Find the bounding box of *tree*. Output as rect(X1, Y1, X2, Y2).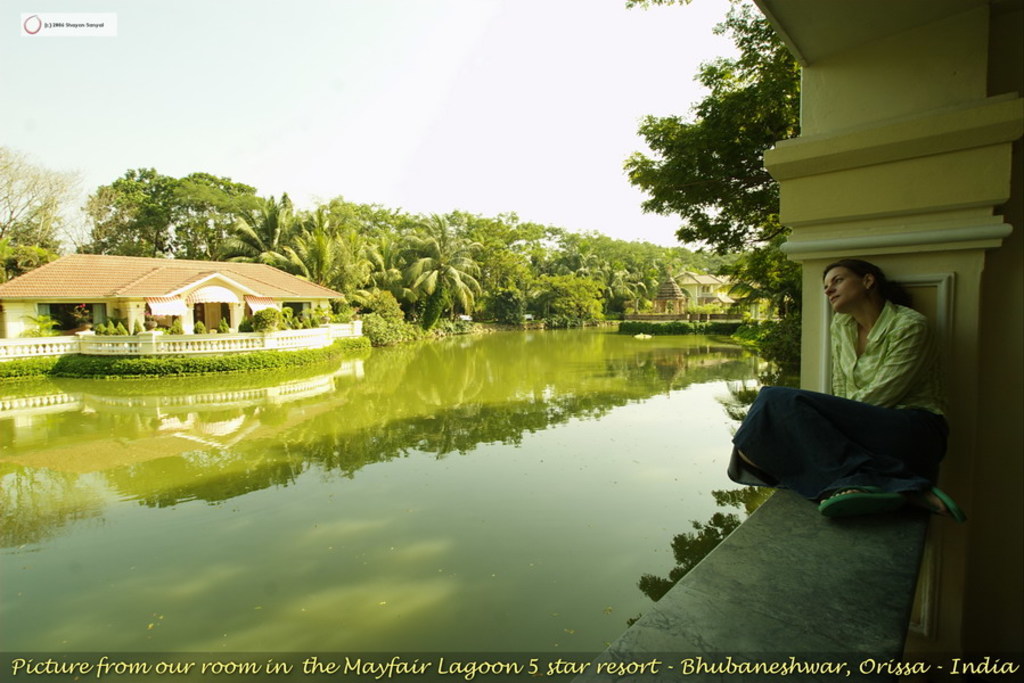
rect(0, 140, 87, 263).
